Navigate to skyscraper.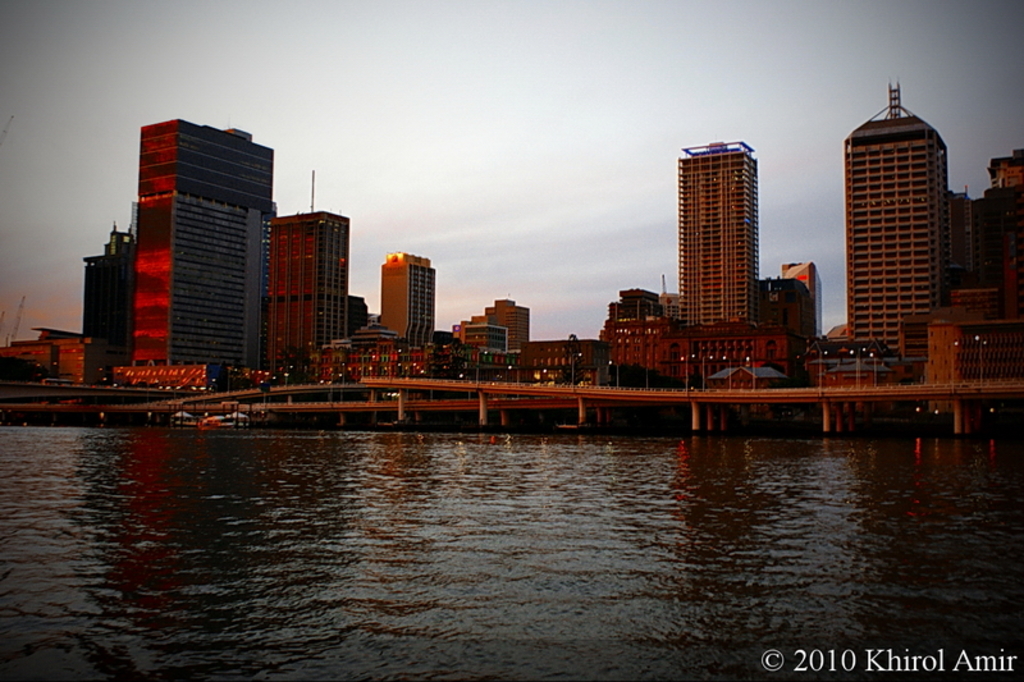
Navigation target: bbox=[841, 75, 945, 370].
